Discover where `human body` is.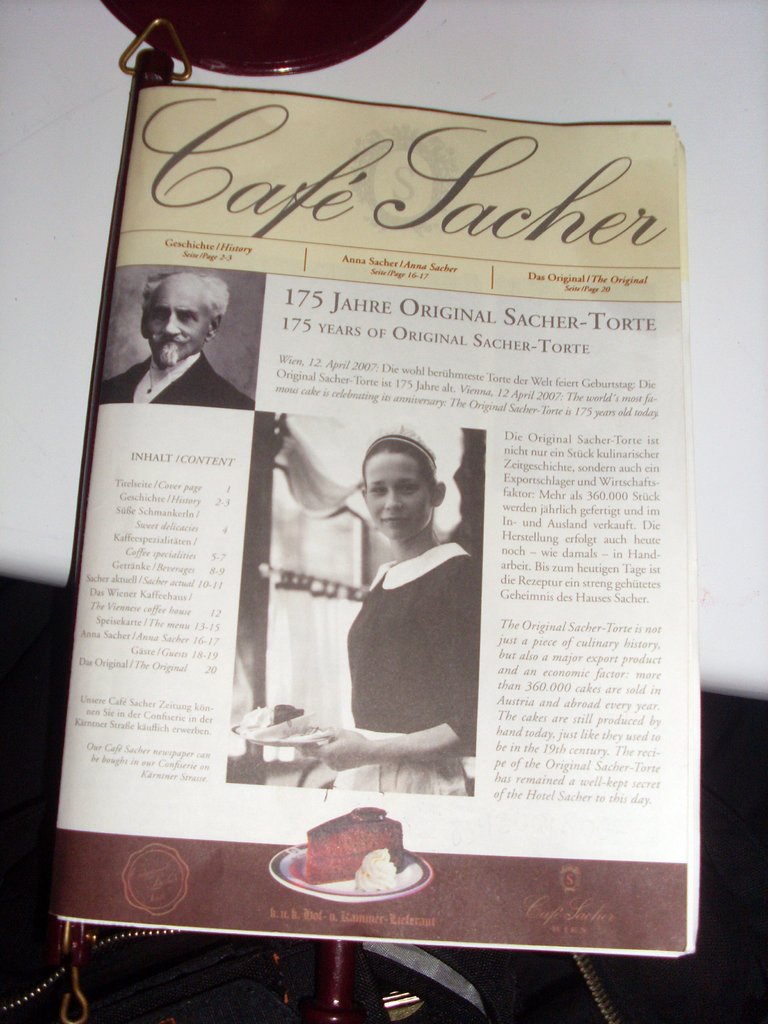
Discovered at <region>317, 433, 477, 801</region>.
